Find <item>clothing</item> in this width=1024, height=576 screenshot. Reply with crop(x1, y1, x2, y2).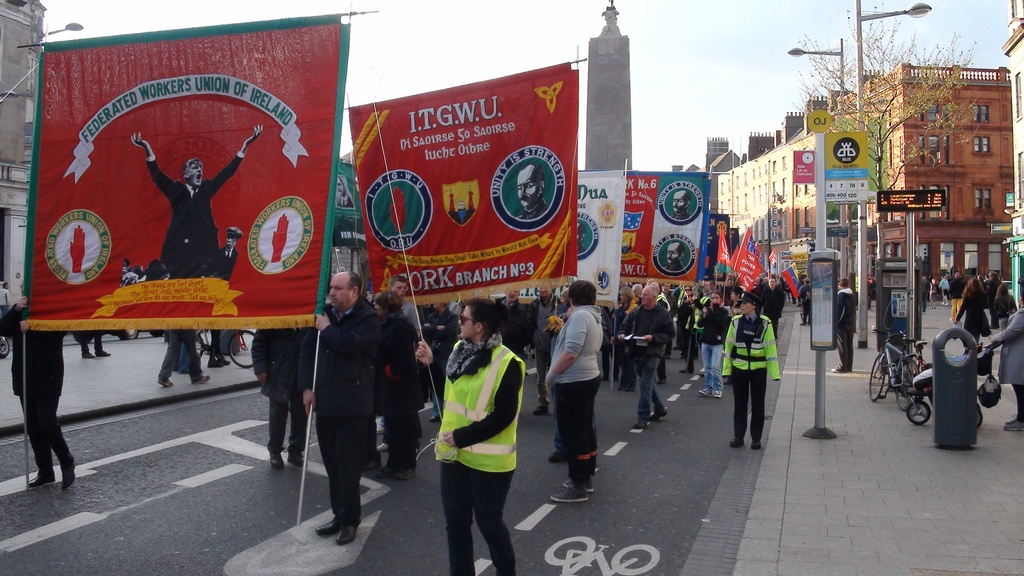
crop(798, 285, 814, 322).
